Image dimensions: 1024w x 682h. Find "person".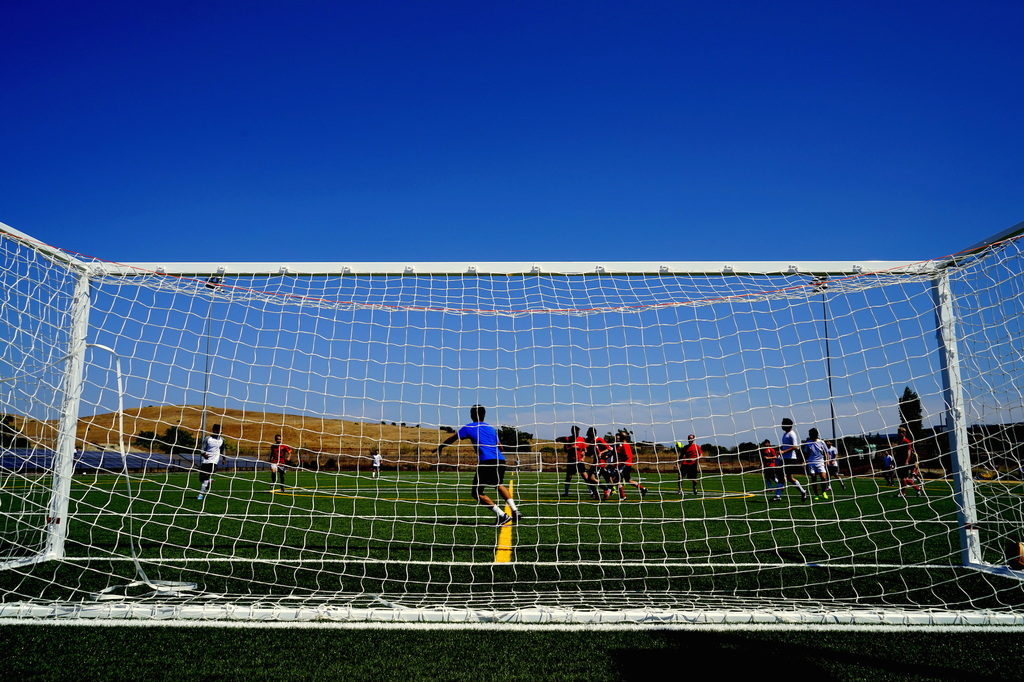
(678, 437, 699, 493).
